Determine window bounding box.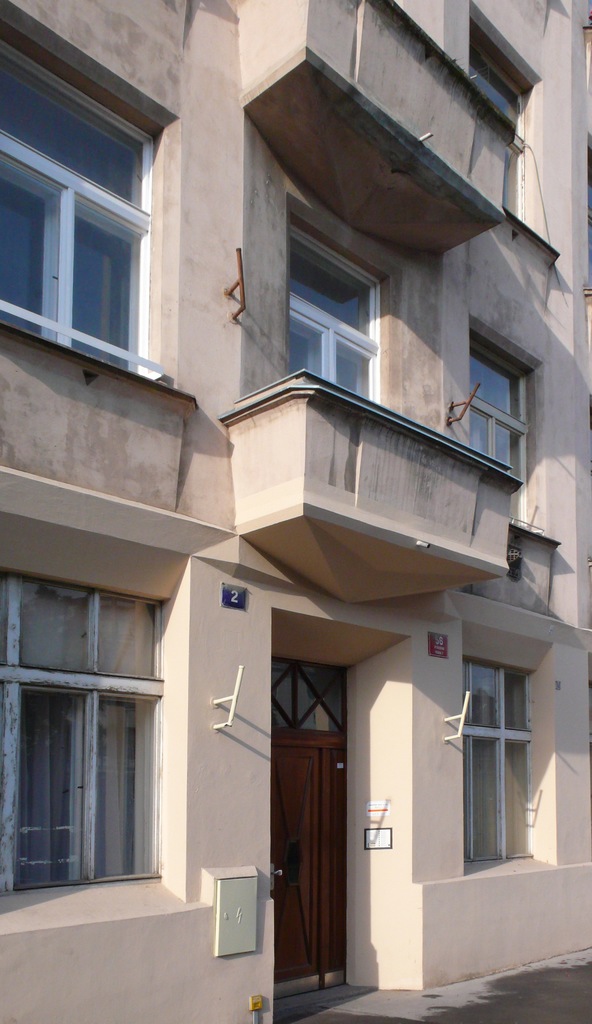
Determined: x1=288 y1=218 x2=376 y2=403.
